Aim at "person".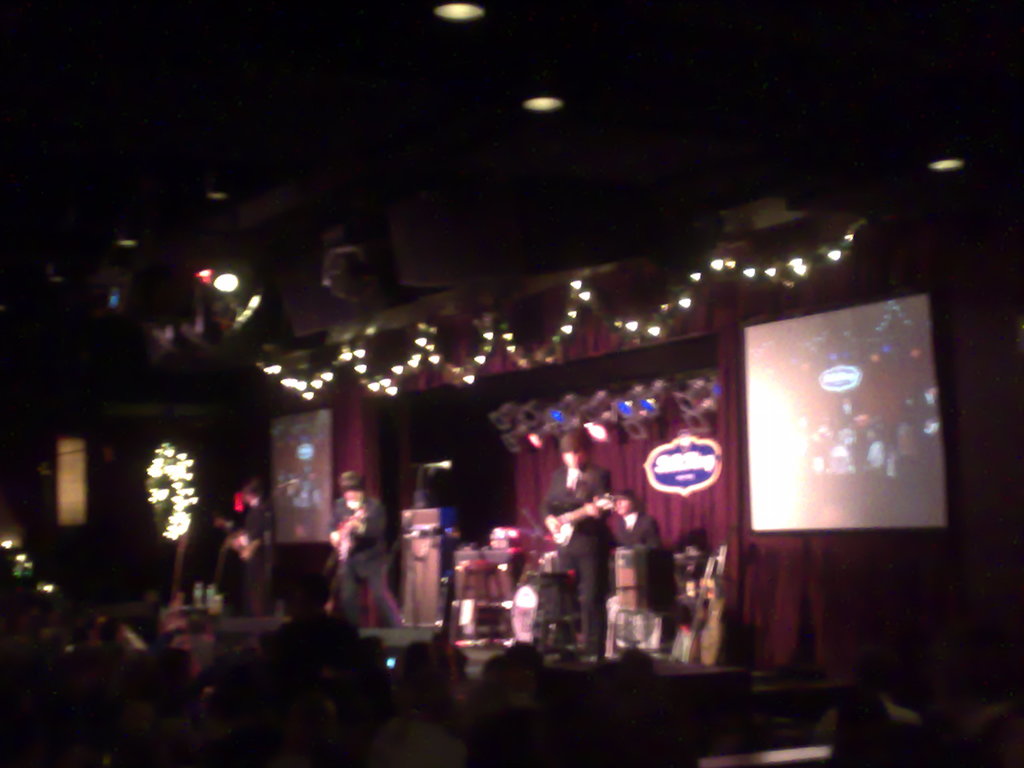
Aimed at 327 474 401 636.
